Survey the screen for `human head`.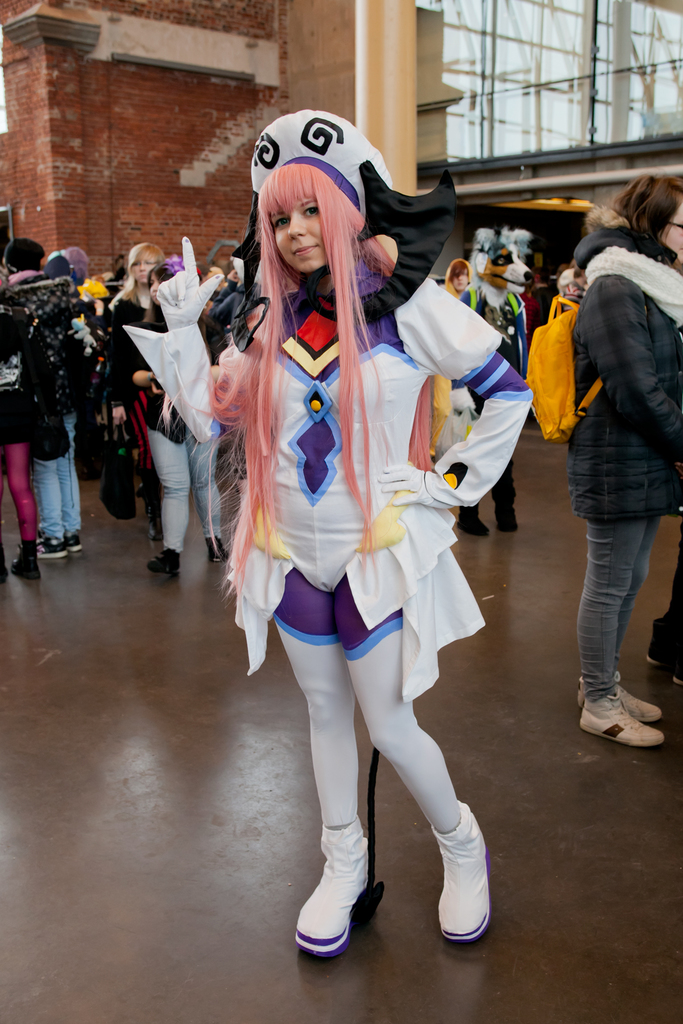
Survey found: 622,174,682,265.
